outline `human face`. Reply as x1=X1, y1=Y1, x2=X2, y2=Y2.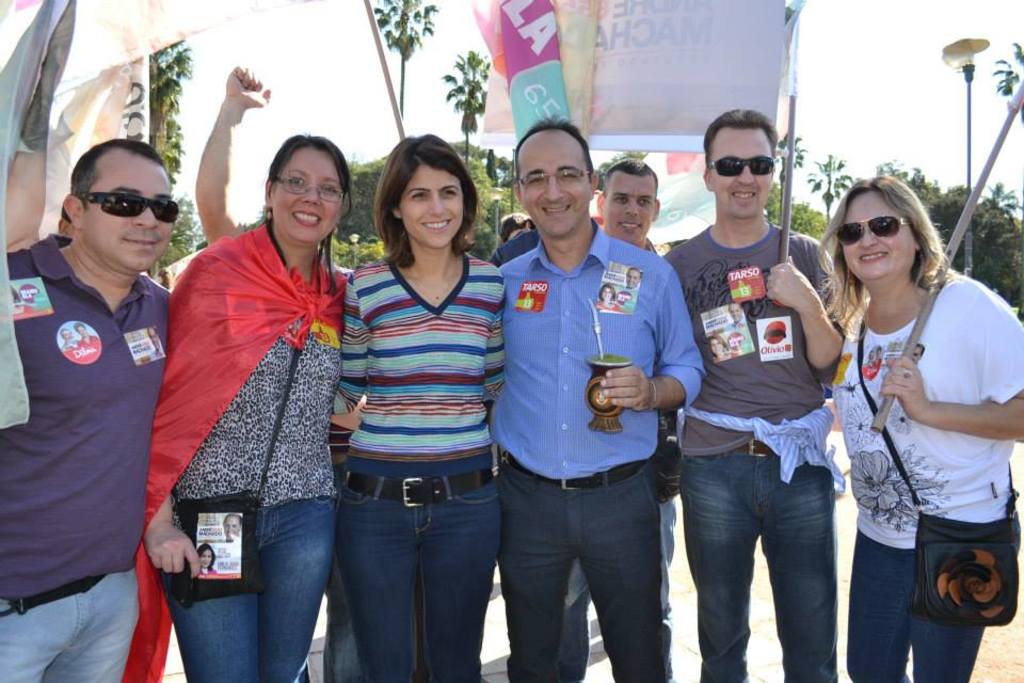
x1=61, y1=327, x2=76, y2=343.
